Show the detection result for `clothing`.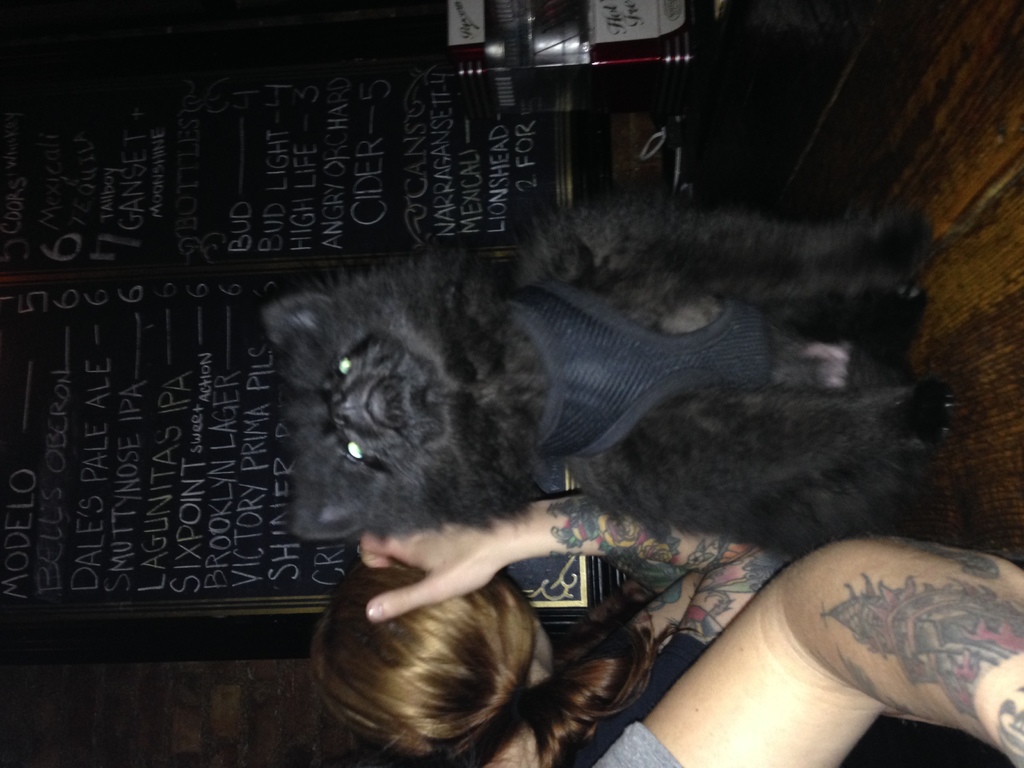
[588,715,688,767].
